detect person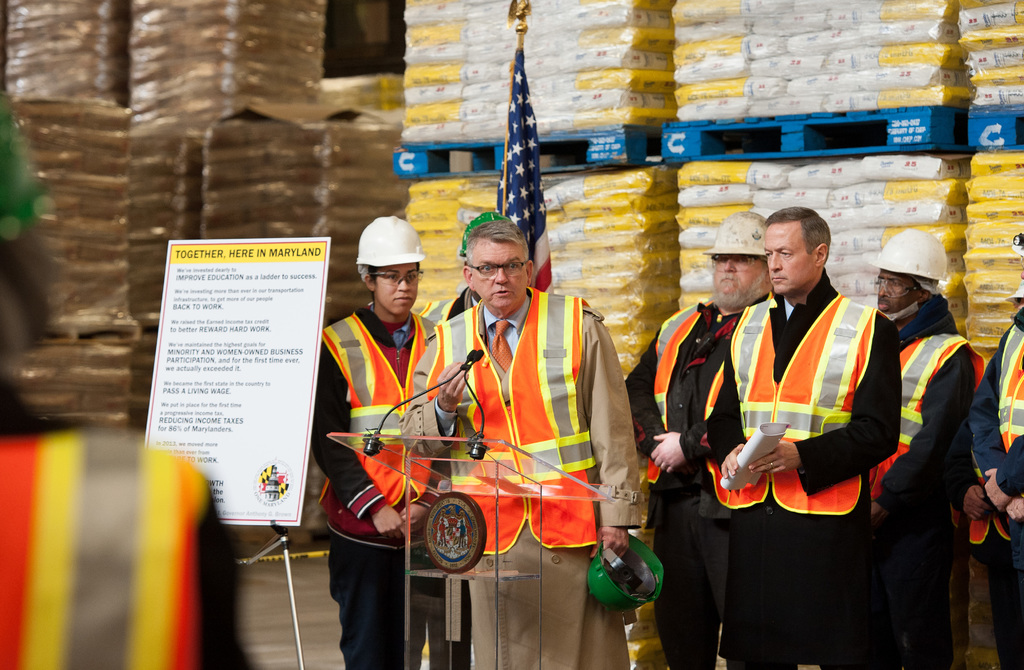
detection(311, 216, 442, 669)
